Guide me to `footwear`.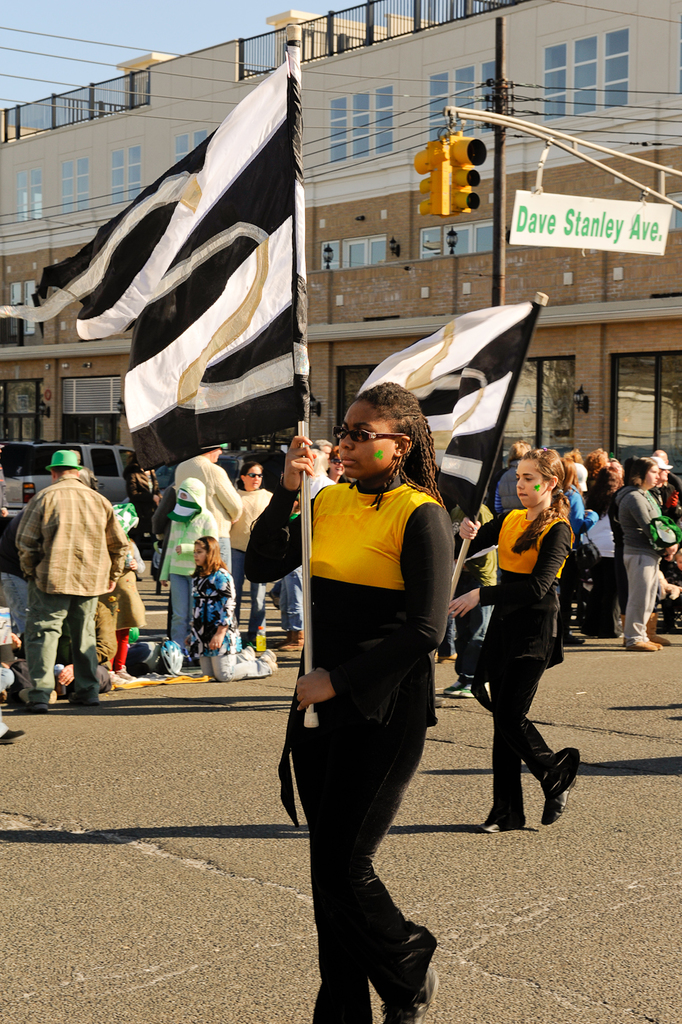
Guidance: <region>566, 634, 585, 647</region>.
